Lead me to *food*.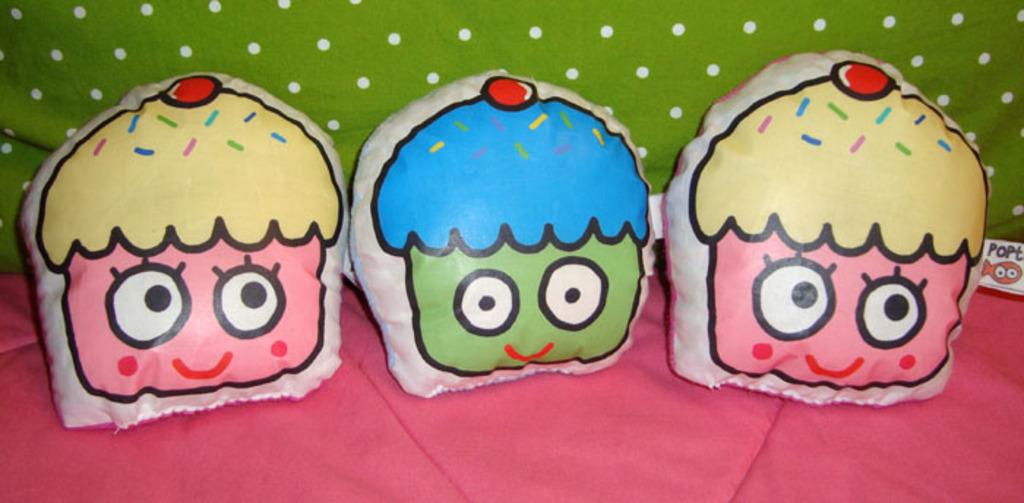
Lead to [x1=16, y1=89, x2=338, y2=434].
